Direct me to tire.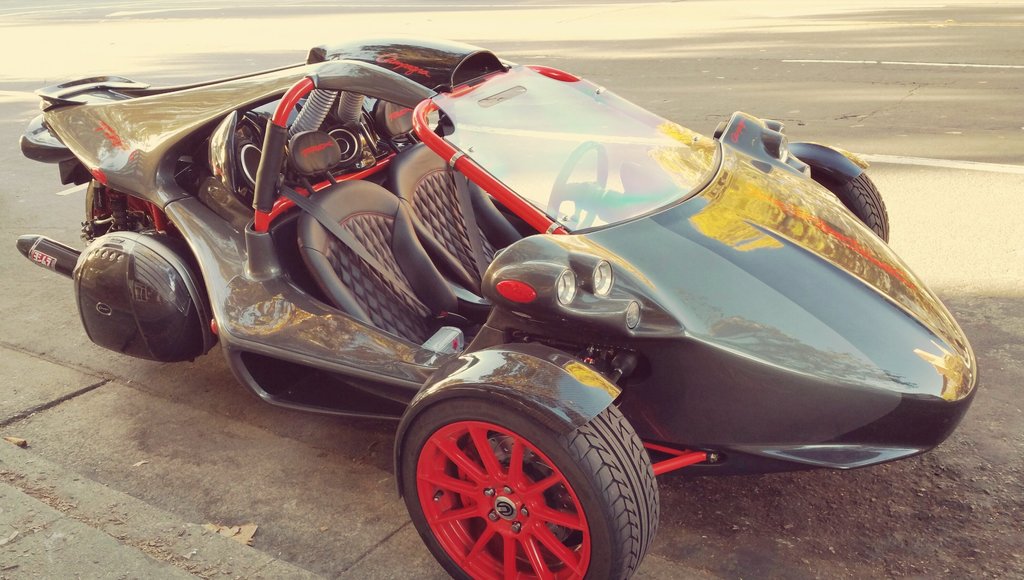
Direction: box=[384, 360, 651, 579].
